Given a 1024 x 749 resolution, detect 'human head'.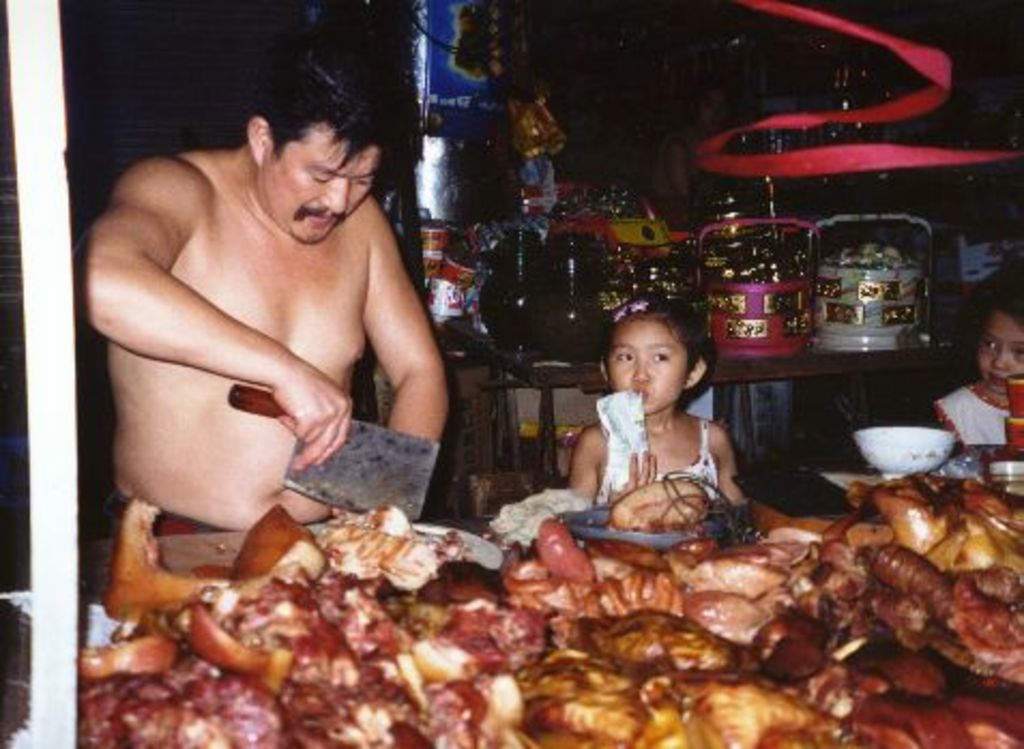
<bbox>595, 303, 719, 412</bbox>.
